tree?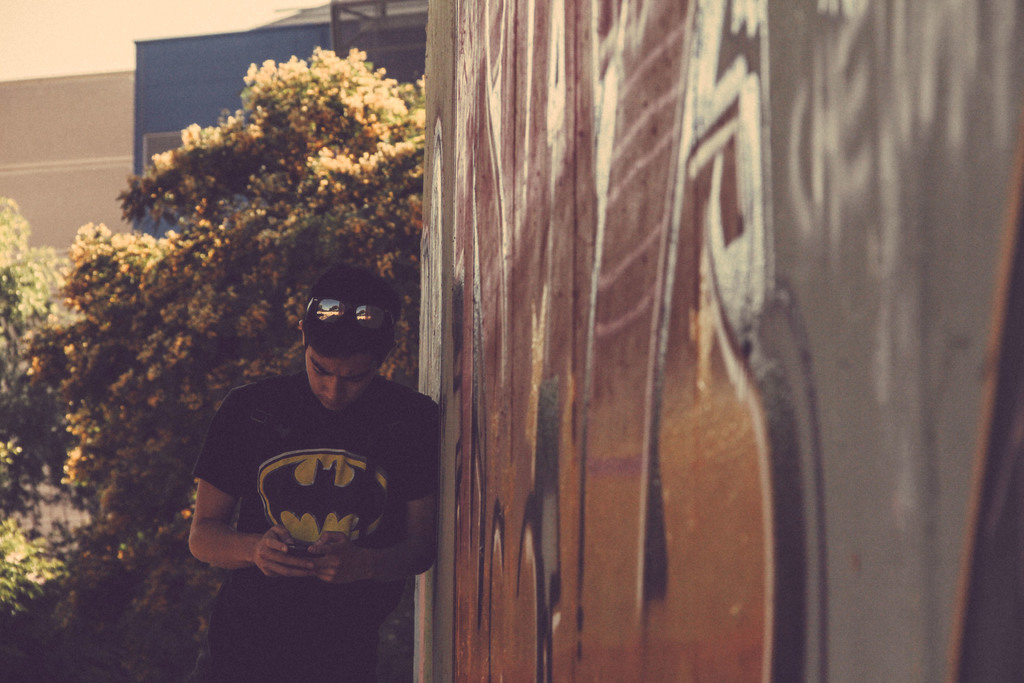
BBox(0, 47, 427, 682)
